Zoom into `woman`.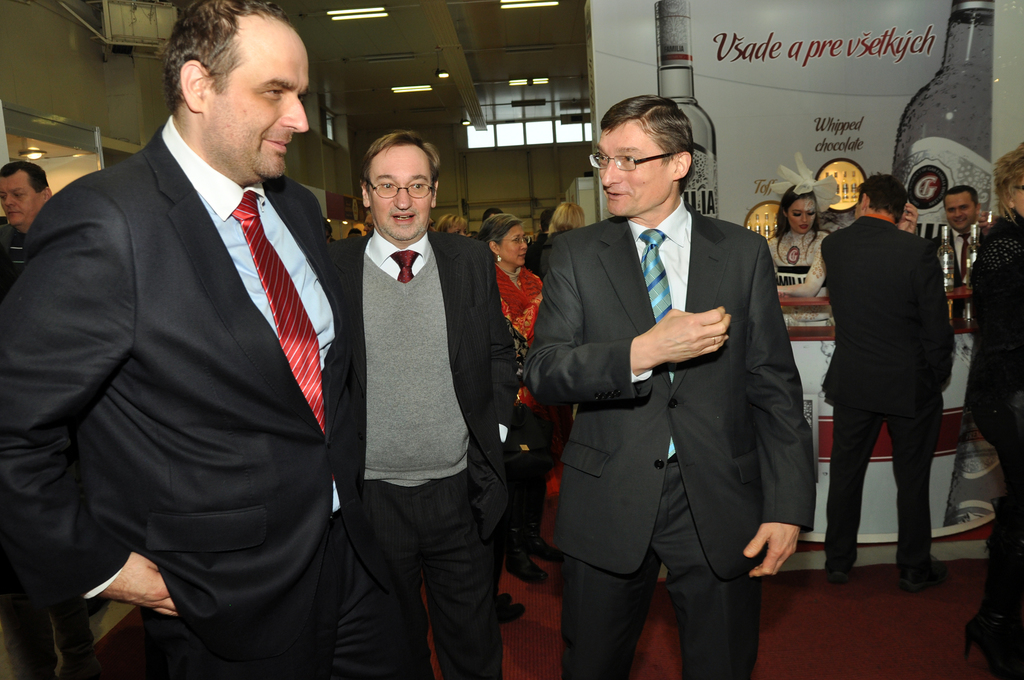
Zoom target: [left=760, top=177, right=834, bottom=302].
